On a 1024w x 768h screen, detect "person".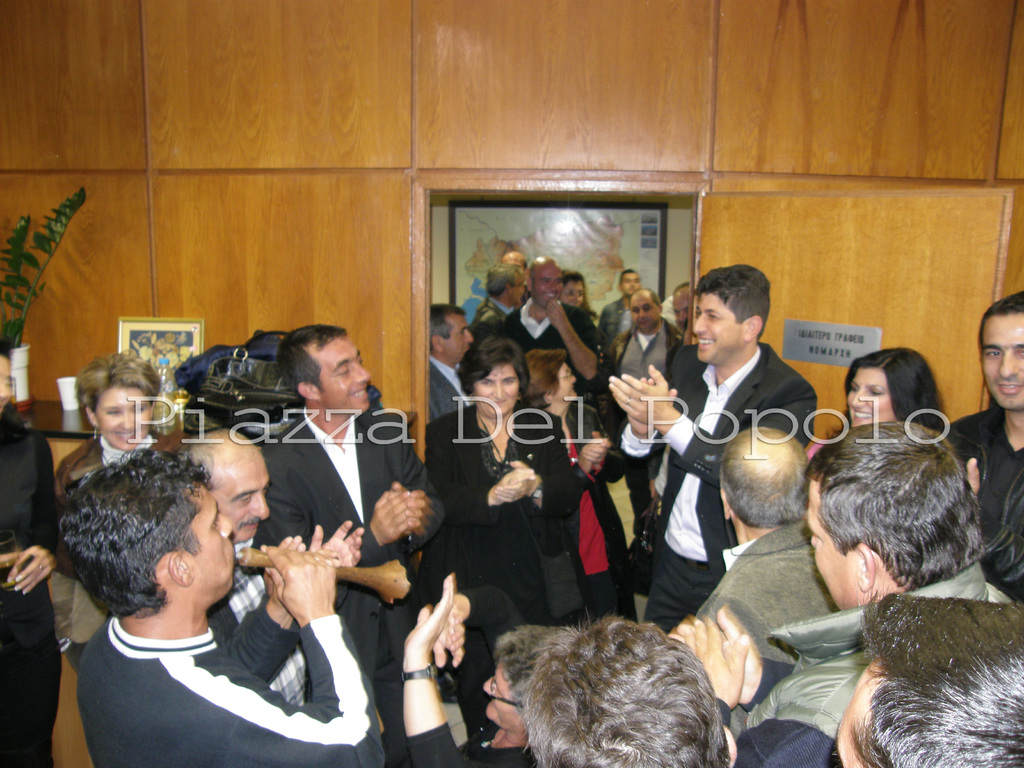
x1=829, y1=593, x2=1023, y2=767.
